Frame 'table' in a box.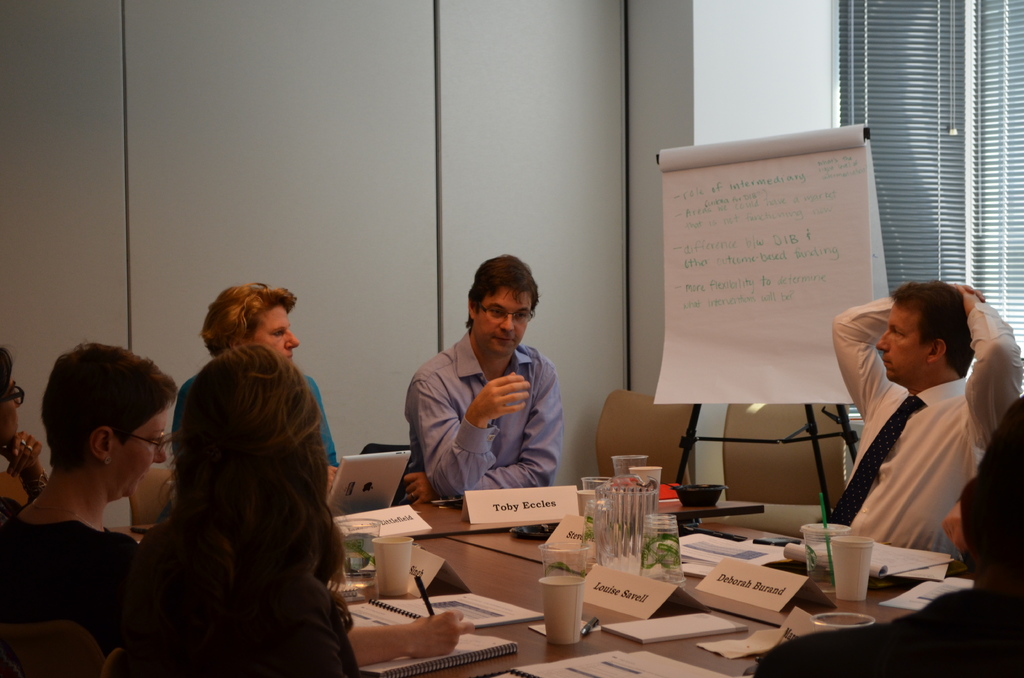
{"x1": 115, "y1": 479, "x2": 988, "y2": 677}.
